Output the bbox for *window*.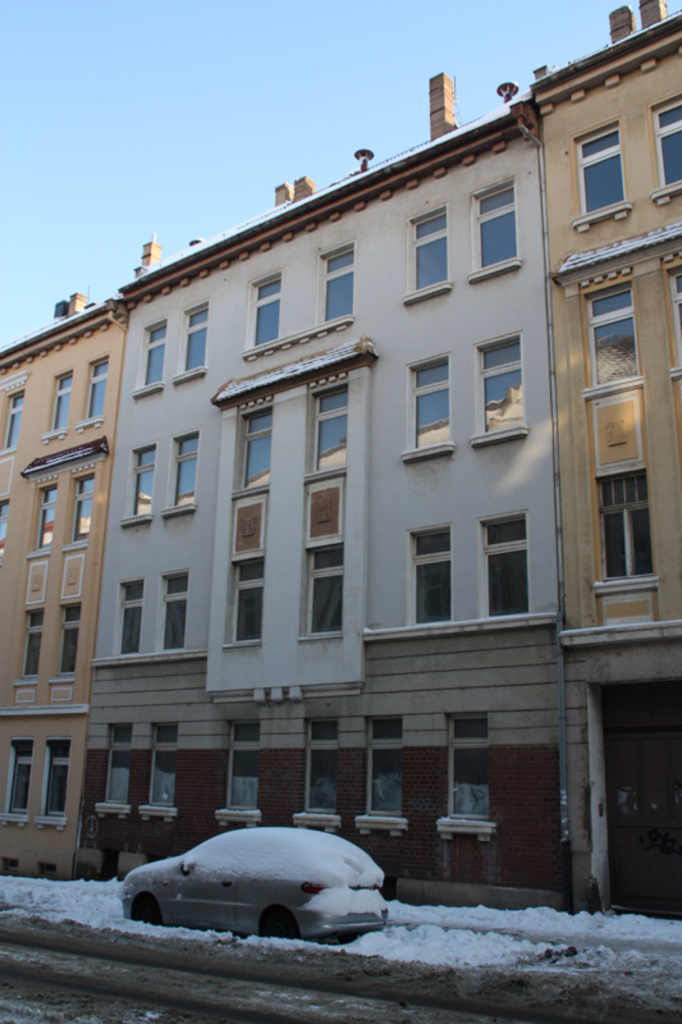
[x1=4, y1=394, x2=26, y2=448].
